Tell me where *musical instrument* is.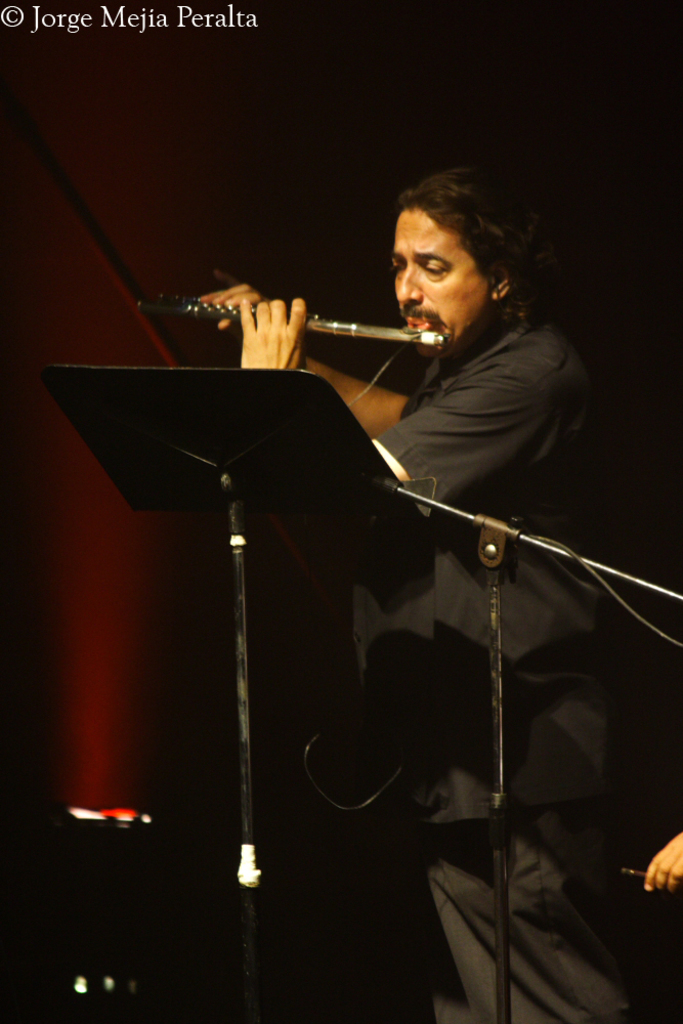
*musical instrument* is at [170,262,434,360].
